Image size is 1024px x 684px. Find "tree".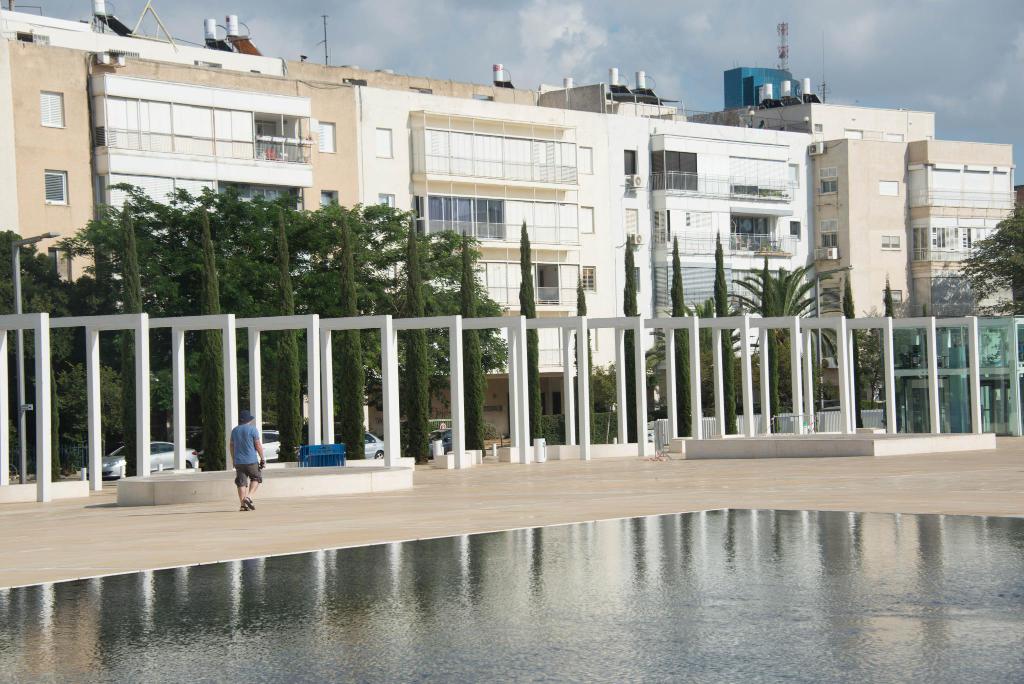
(639, 292, 760, 421).
